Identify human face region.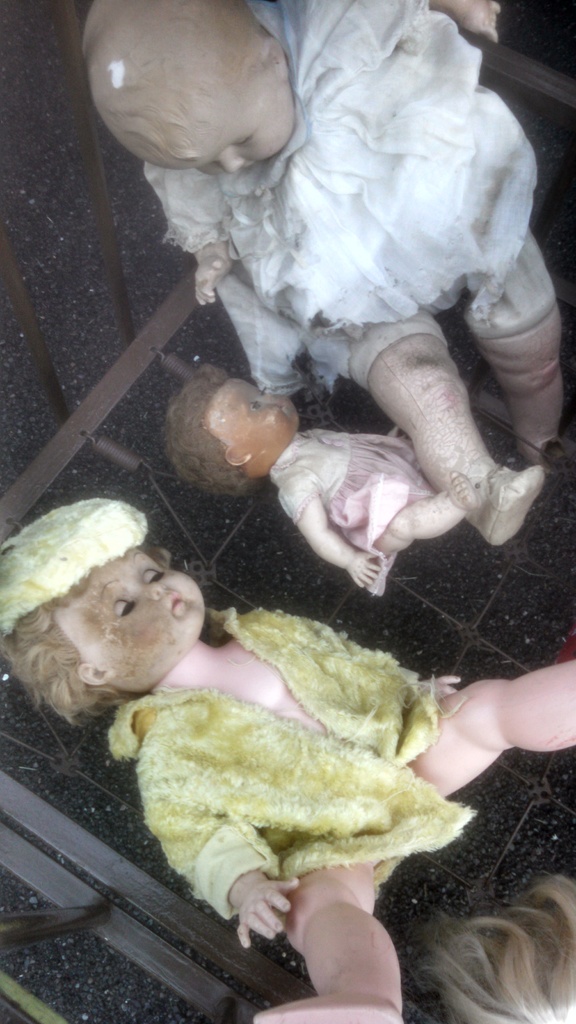
Region: 202 384 293 449.
